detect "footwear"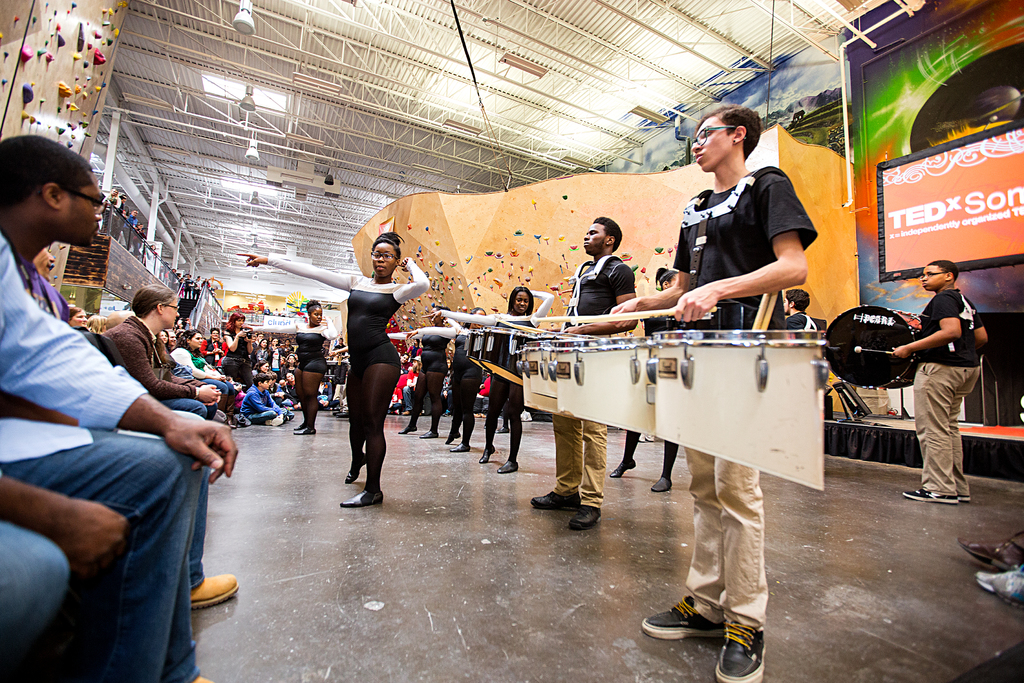
rect(405, 414, 409, 419)
